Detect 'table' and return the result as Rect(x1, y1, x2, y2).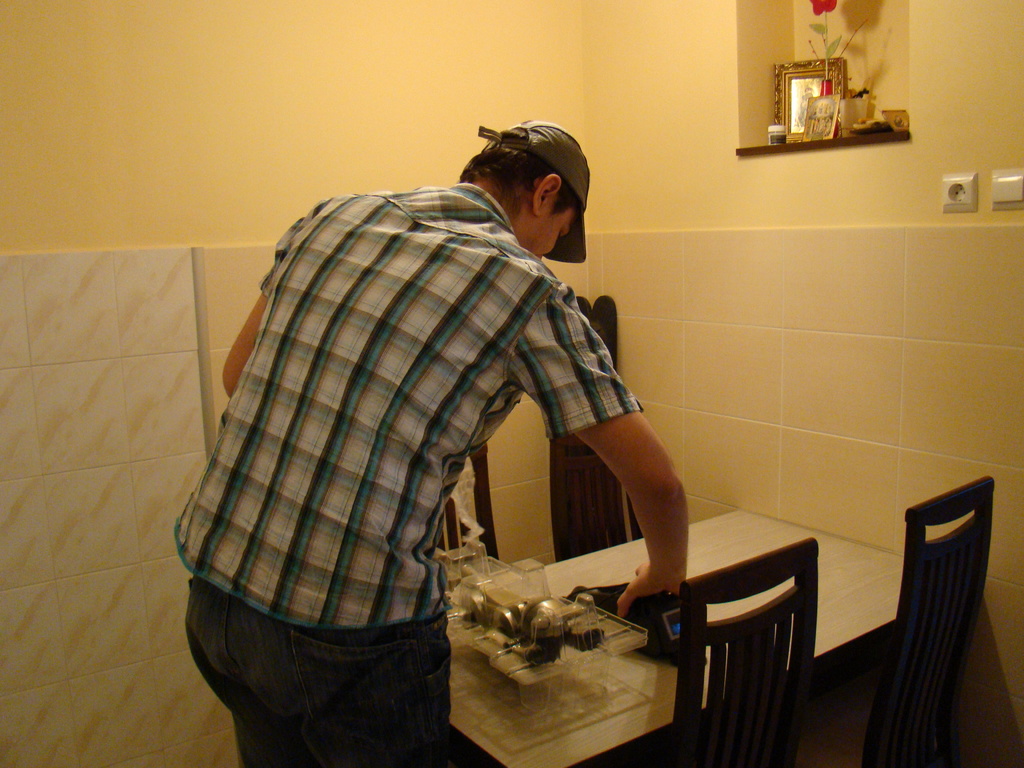
Rect(534, 520, 904, 751).
